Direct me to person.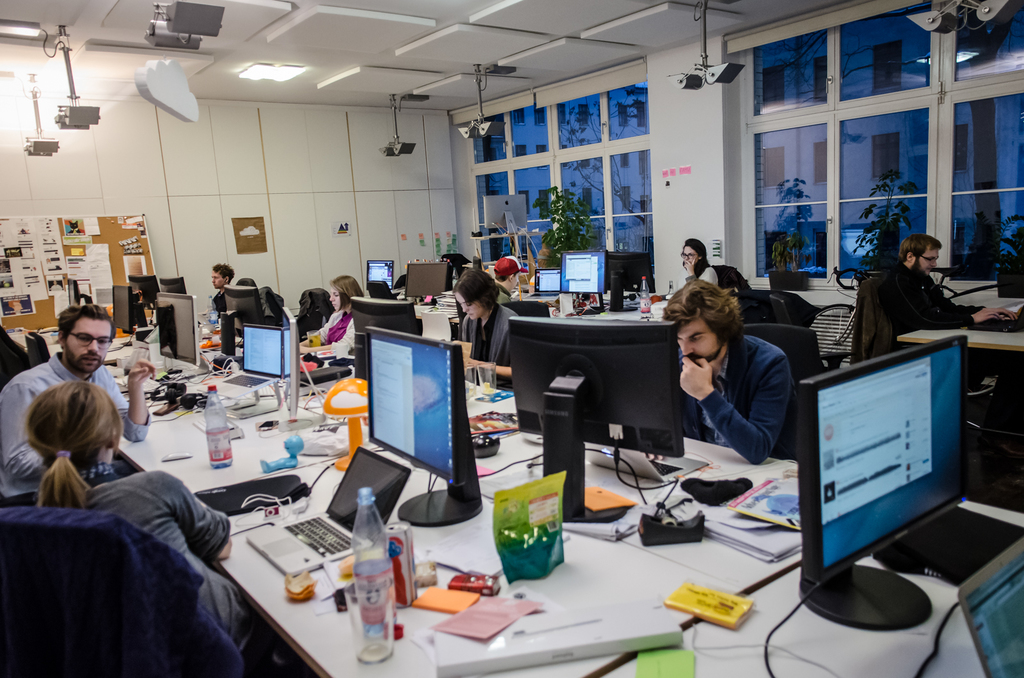
Direction: BBox(196, 263, 236, 317).
